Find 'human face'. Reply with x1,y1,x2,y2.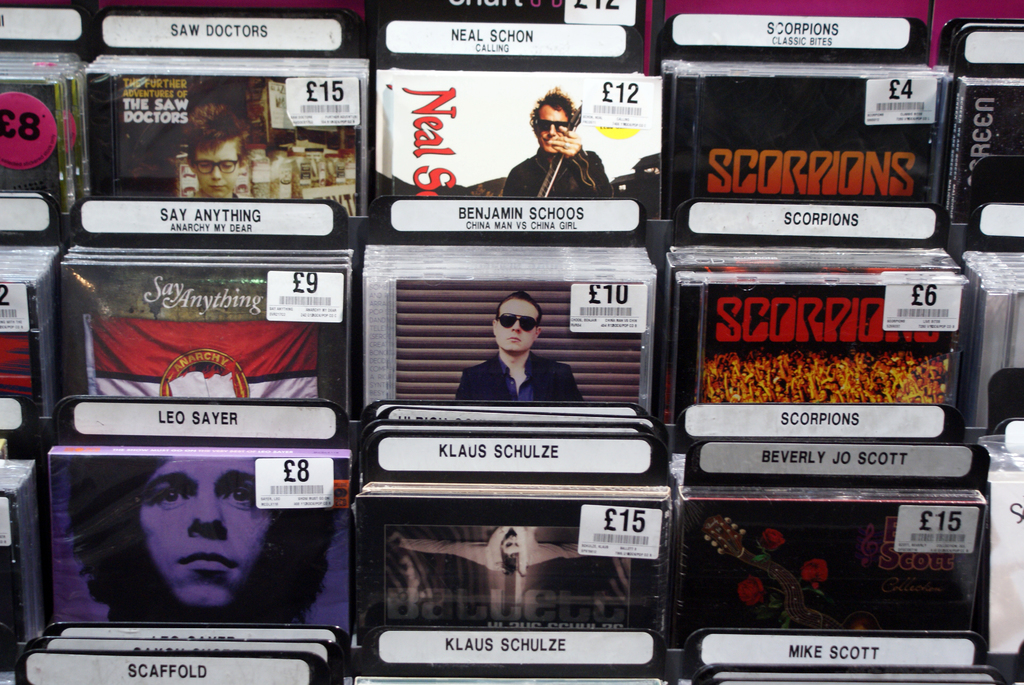
502,530,522,563.
